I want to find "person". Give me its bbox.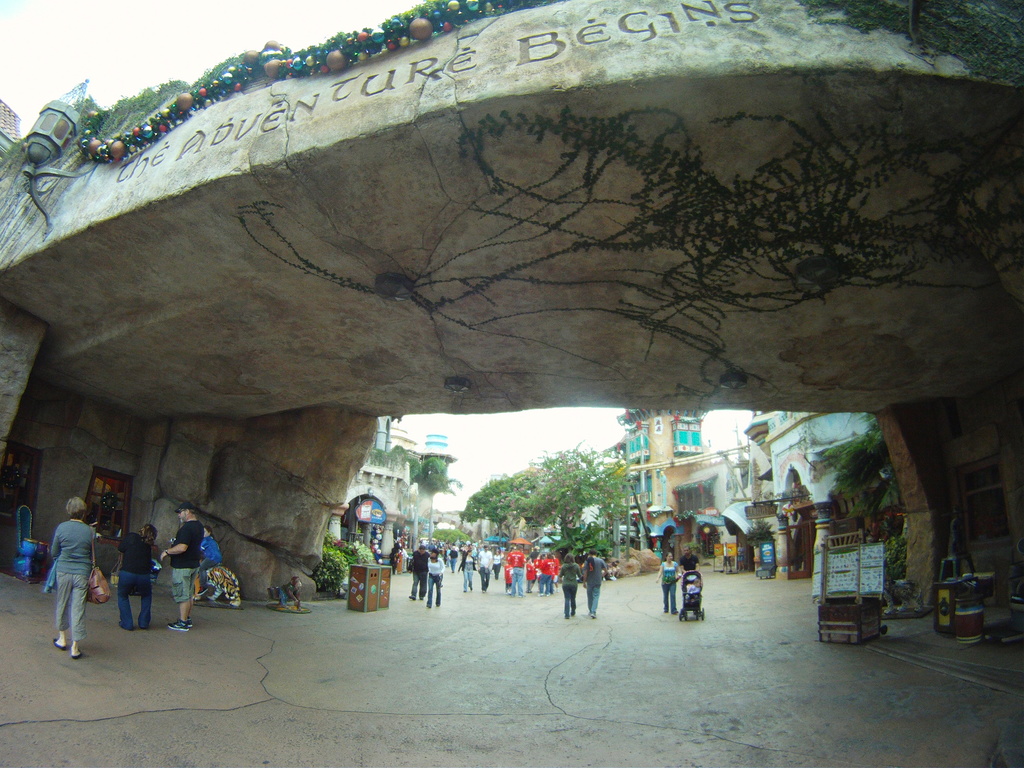
Rect(116, 518, 152, 632).
